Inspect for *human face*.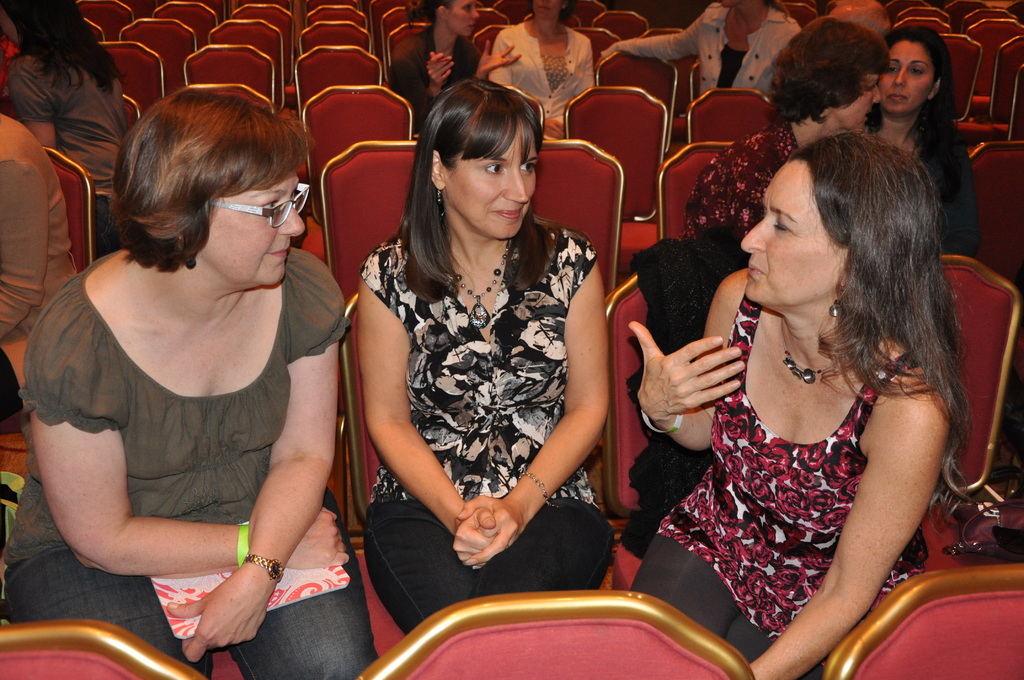
Inspection: select_region(530, 0, 564, 20).
